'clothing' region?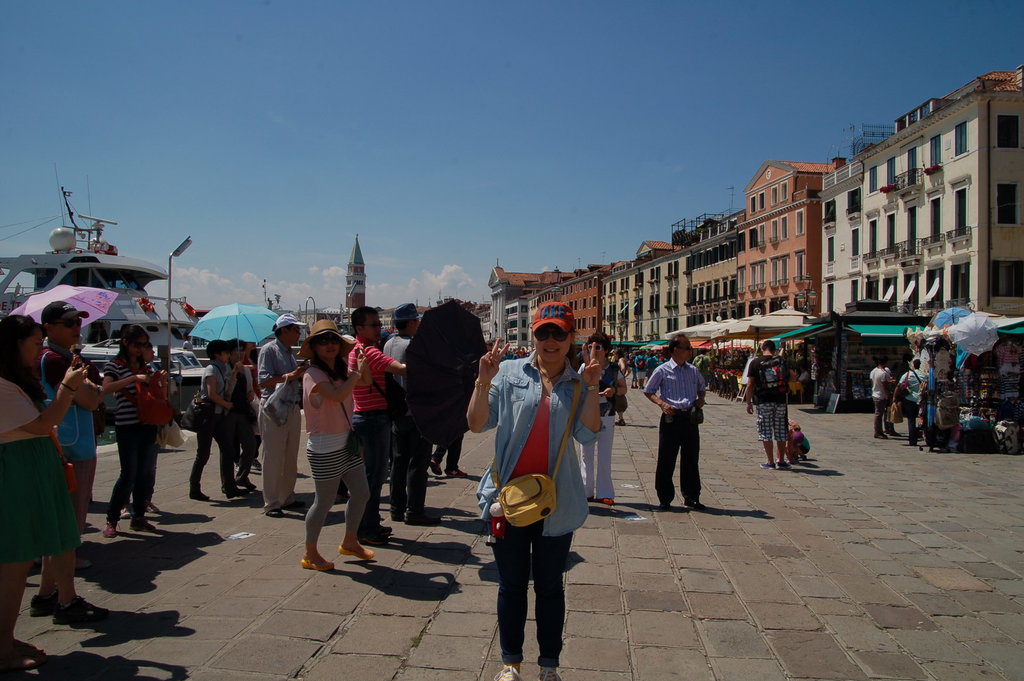
rect(643, 356, 708, 503)
